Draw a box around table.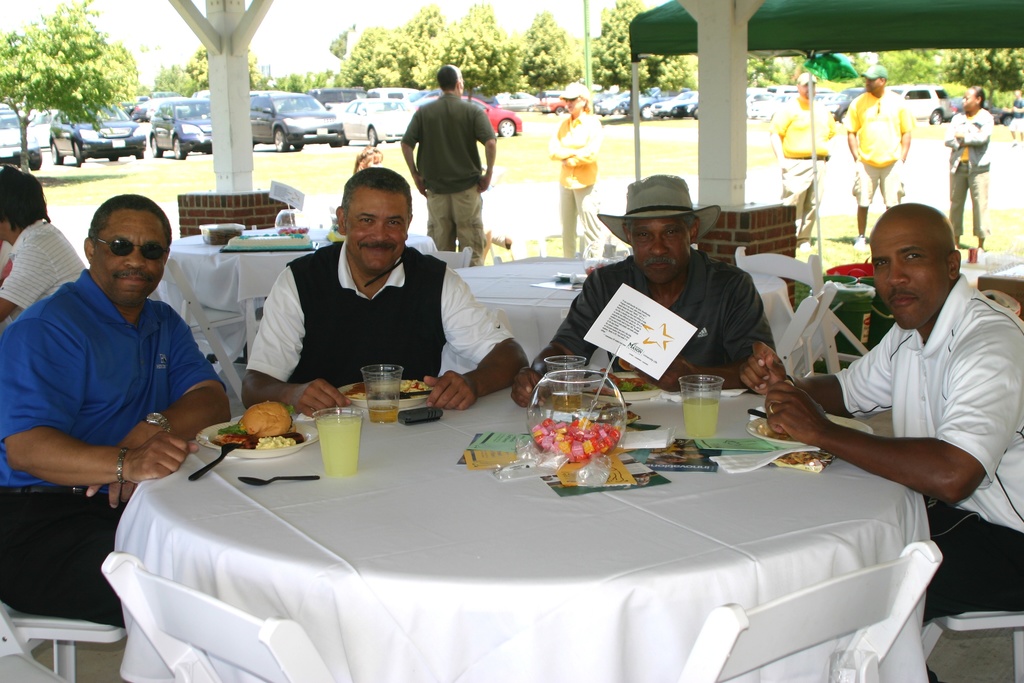
79, 372, 947, 681.
